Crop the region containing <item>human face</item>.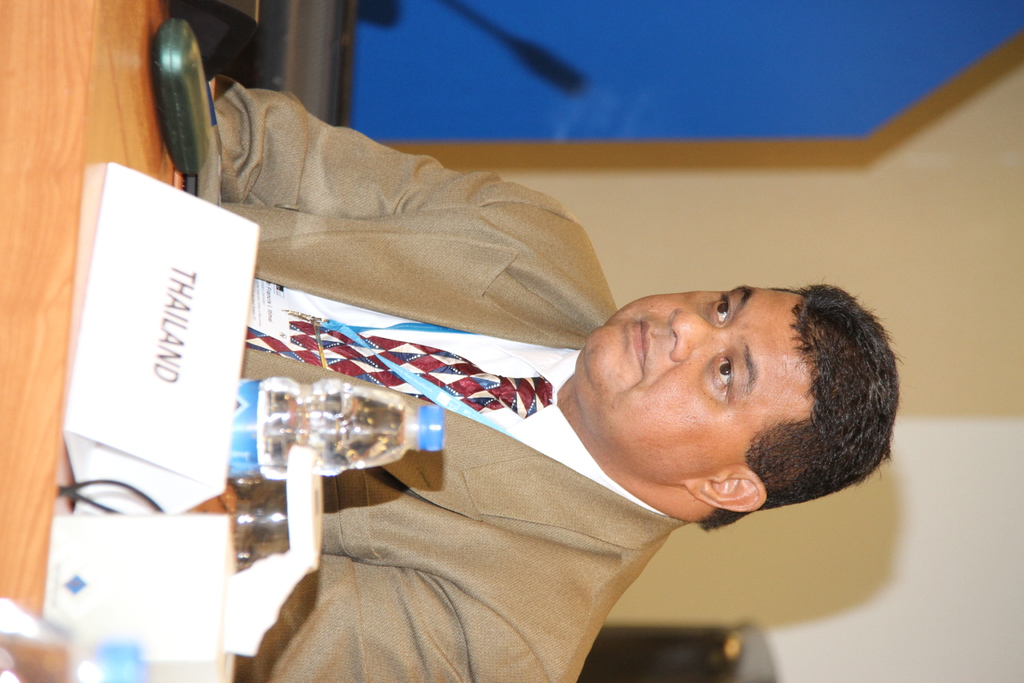
Crop region: box=[573, 279, 814, 479].
